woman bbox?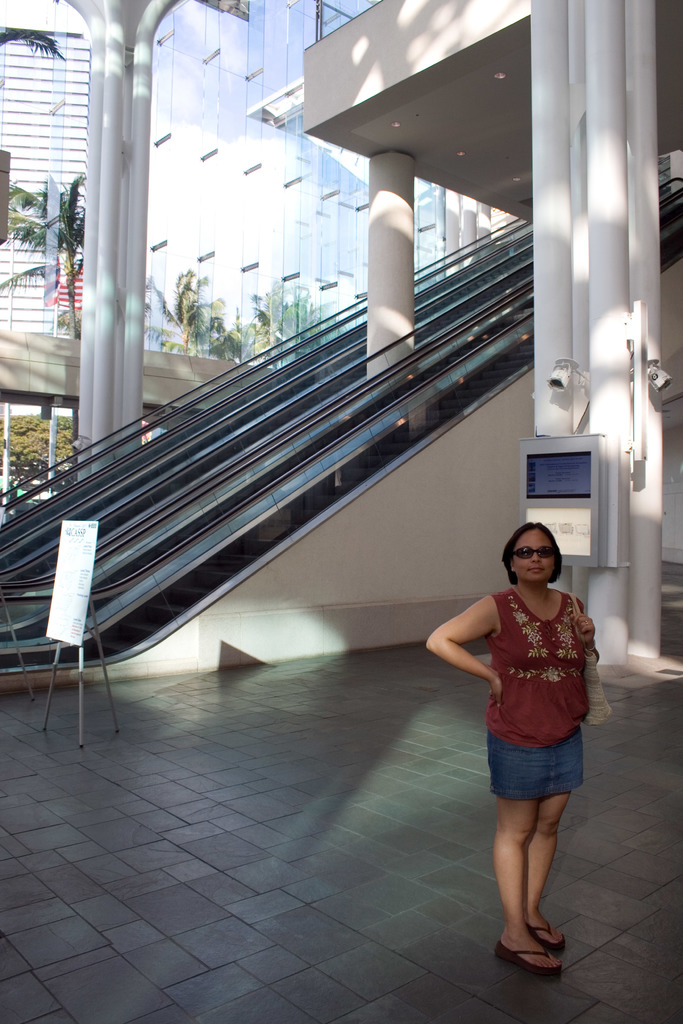
BBox(452, 515, 608, 961)
